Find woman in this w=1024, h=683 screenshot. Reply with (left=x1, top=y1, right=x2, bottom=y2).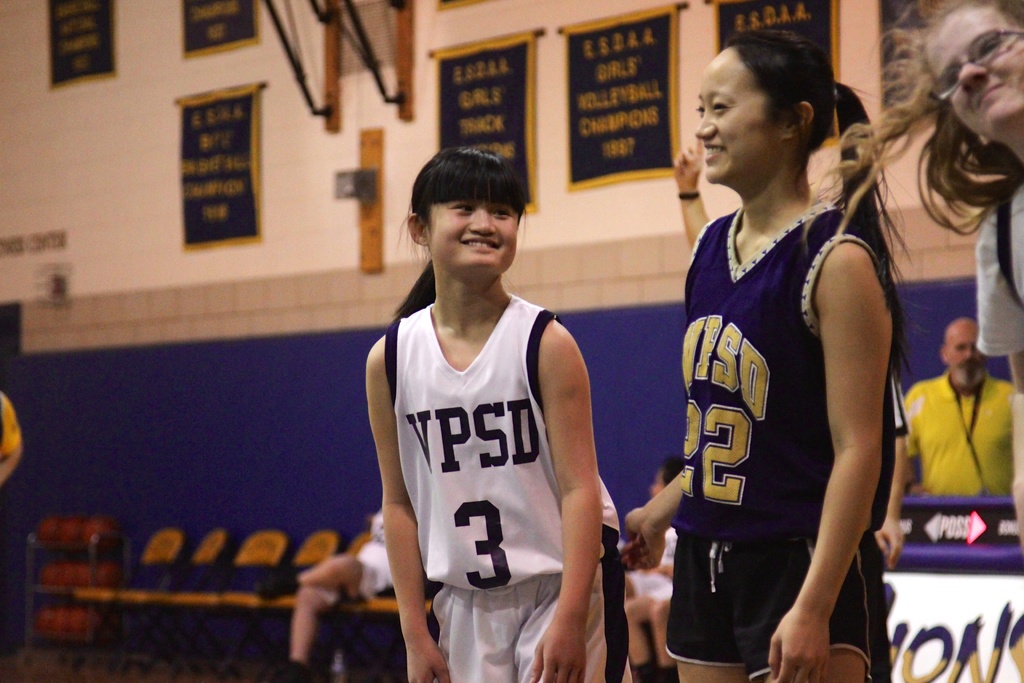
(left=625, top=29, right=890, bottom=682).
